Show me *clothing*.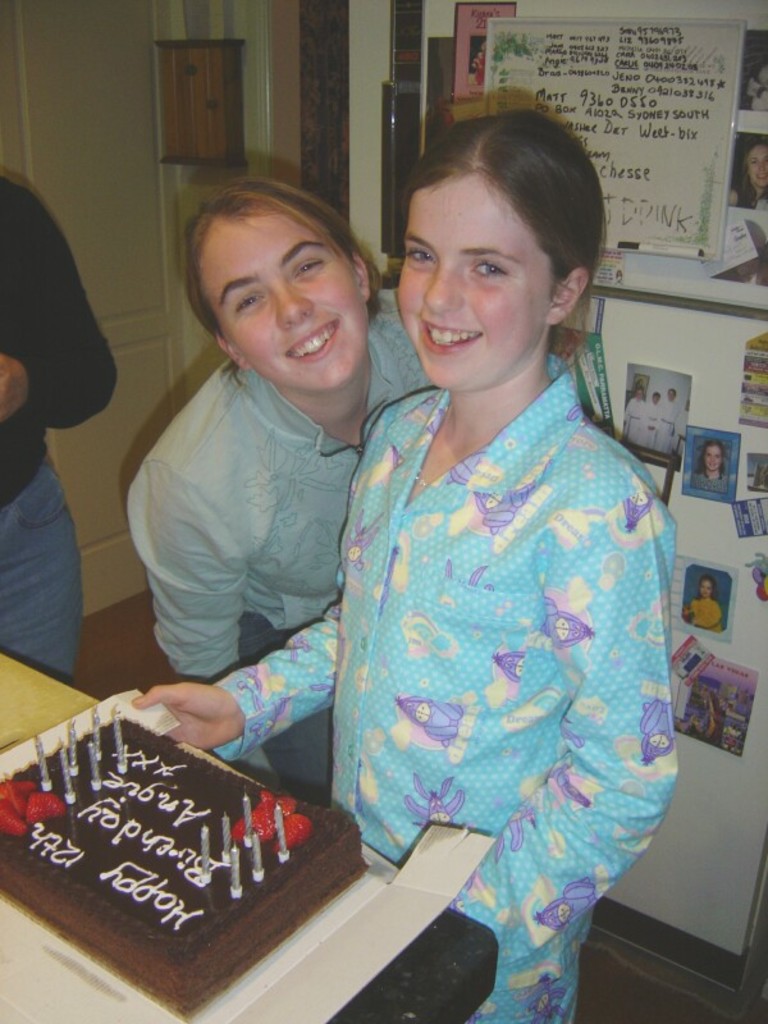
*clothing* is here: rect(468, 47, 488, 87).
